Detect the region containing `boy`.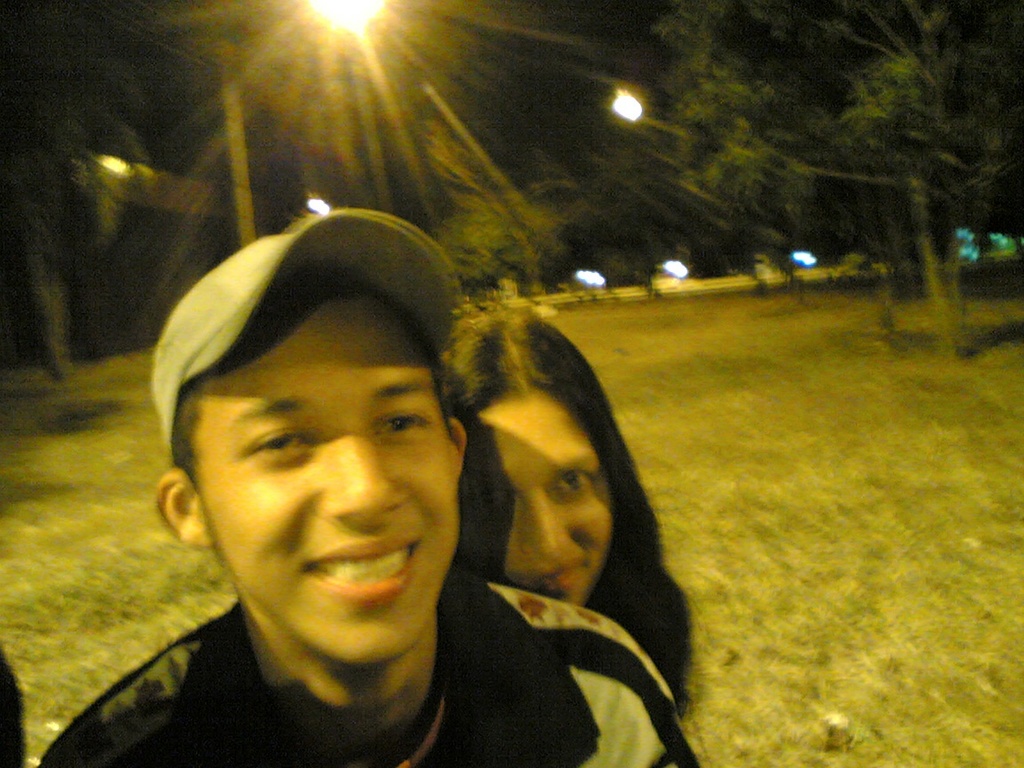
{"x1": 36, "y1": 209, "x2": 698, "y2": 767}.
